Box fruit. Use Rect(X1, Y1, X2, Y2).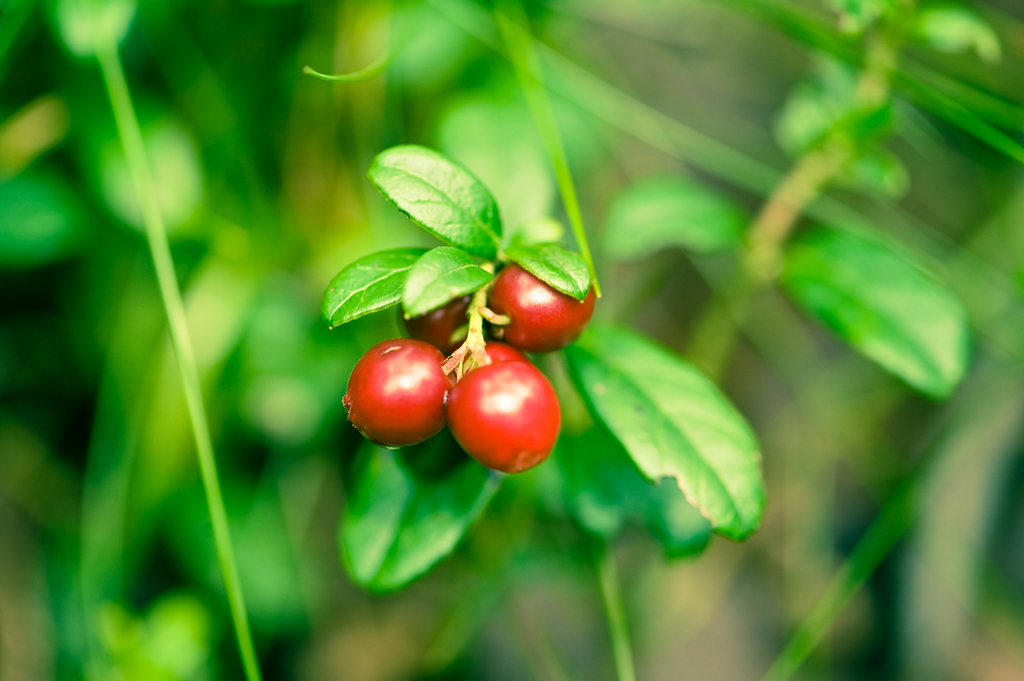
Rect(445, 339, 514, 373).
